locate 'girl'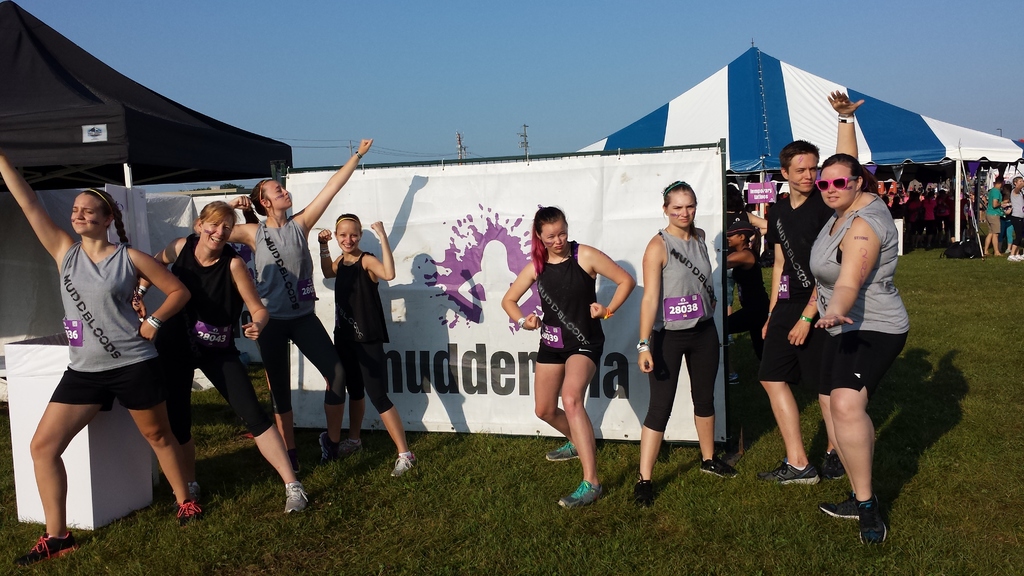
{"left": 136, "top": 198, "right": 305, "bottom": 520}
